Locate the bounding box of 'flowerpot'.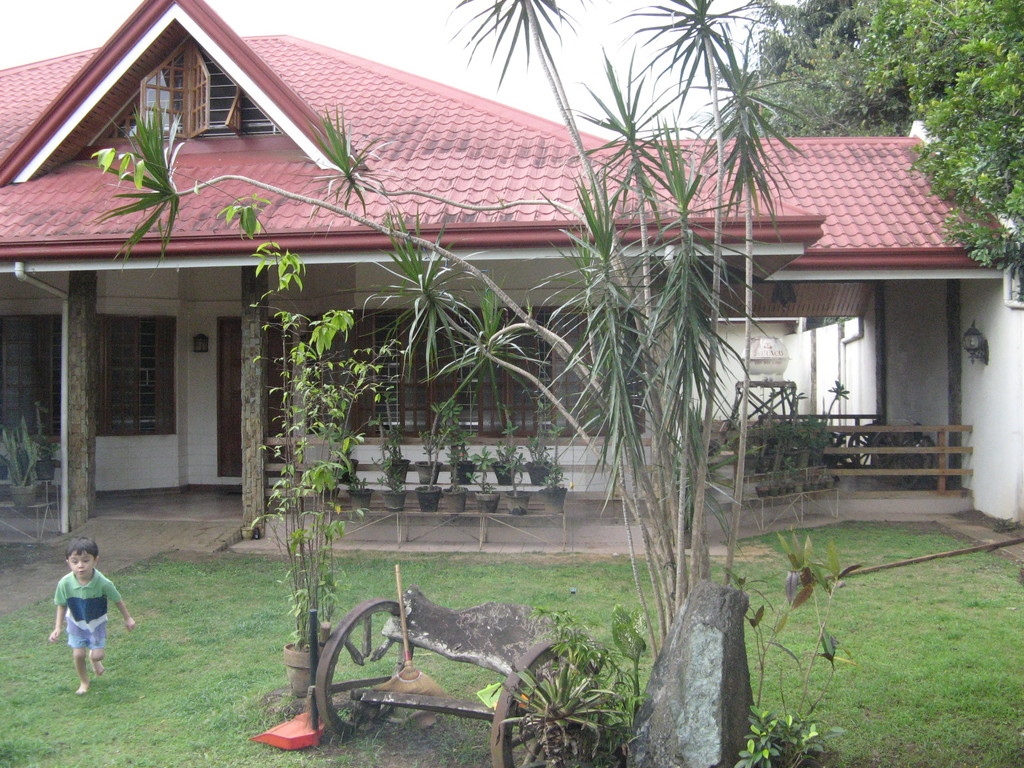
Bounding box: (241,526,253,540).
